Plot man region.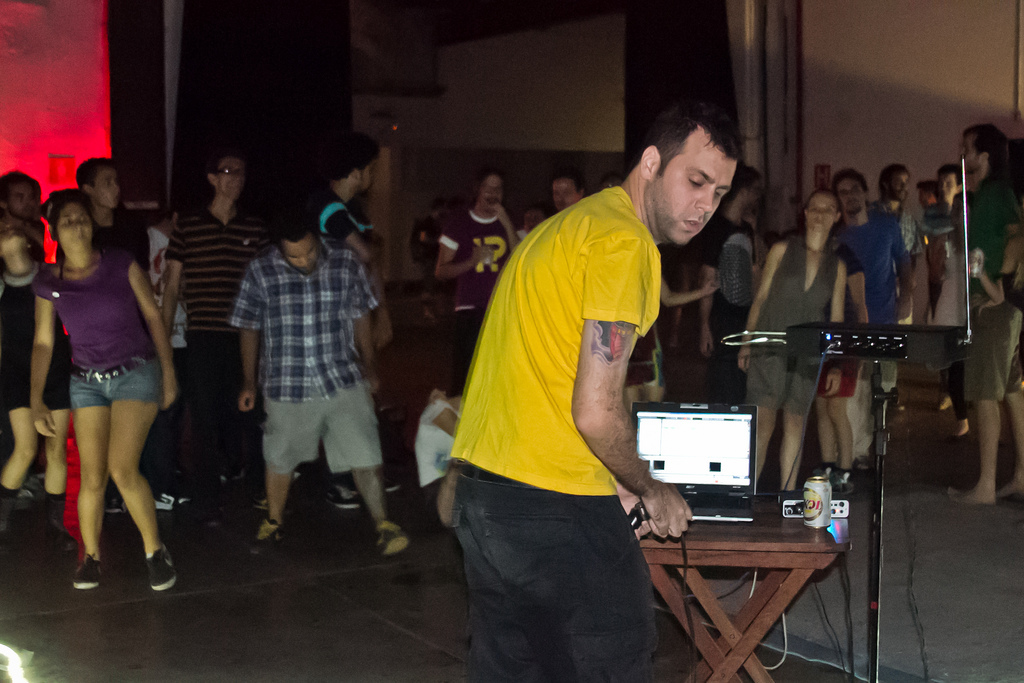
Plotted at select_region(432, 158, 504, 401).
